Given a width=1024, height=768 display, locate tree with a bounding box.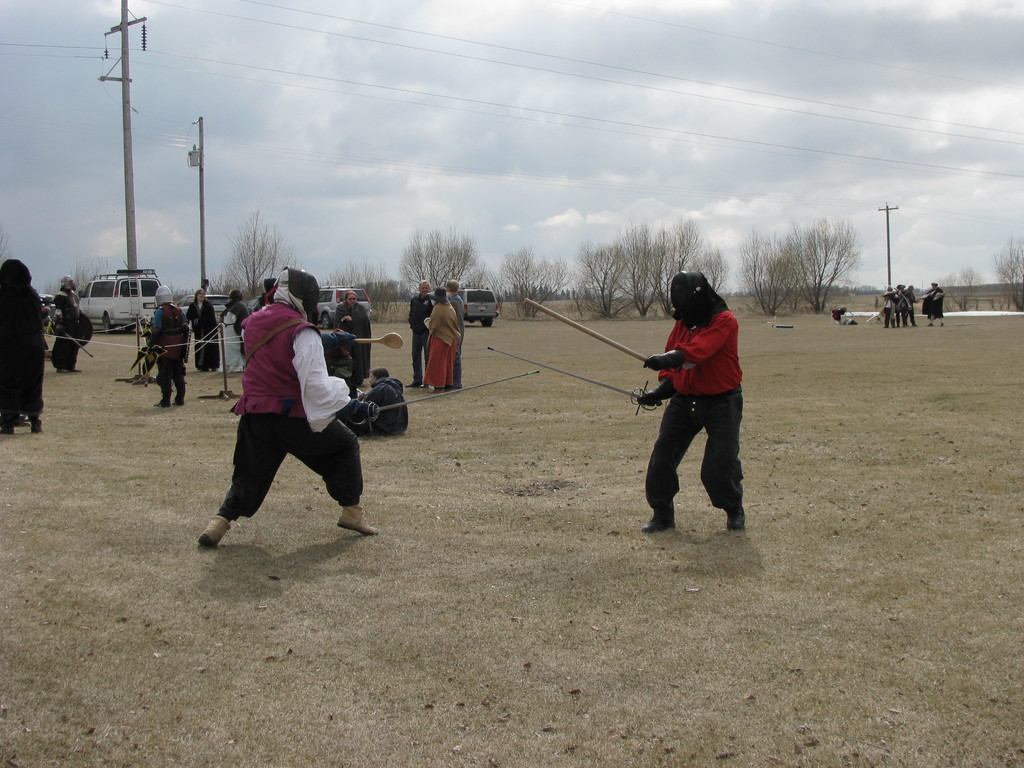
Located: l=691, t=230, r=735, b=303.
